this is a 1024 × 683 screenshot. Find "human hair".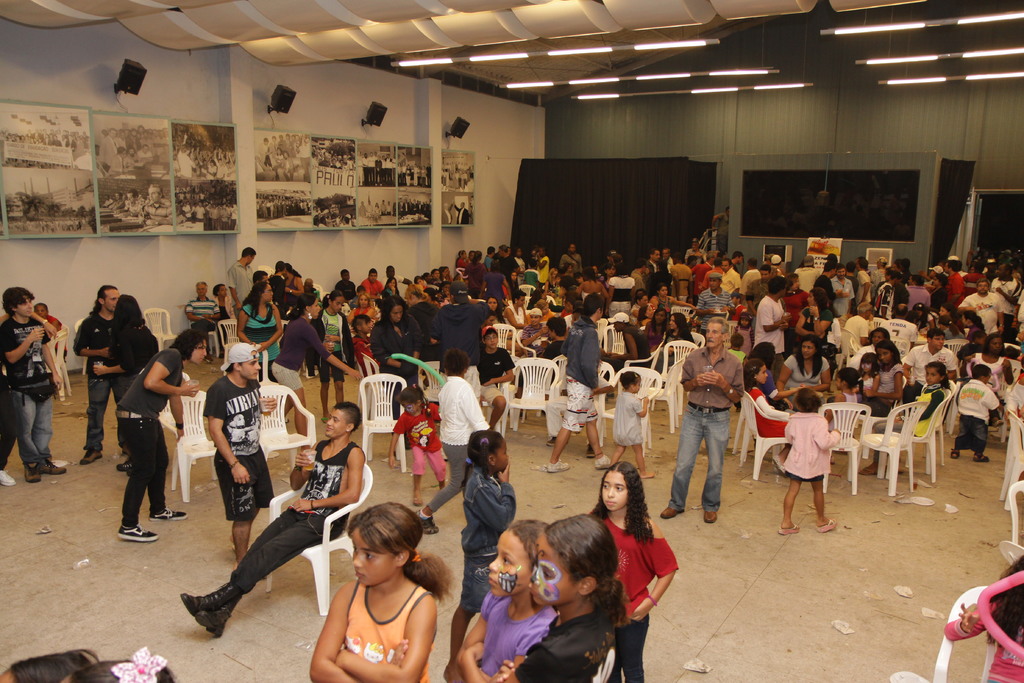
Bounding box: (x1=347, y1=500, x2=458, y2=607).
